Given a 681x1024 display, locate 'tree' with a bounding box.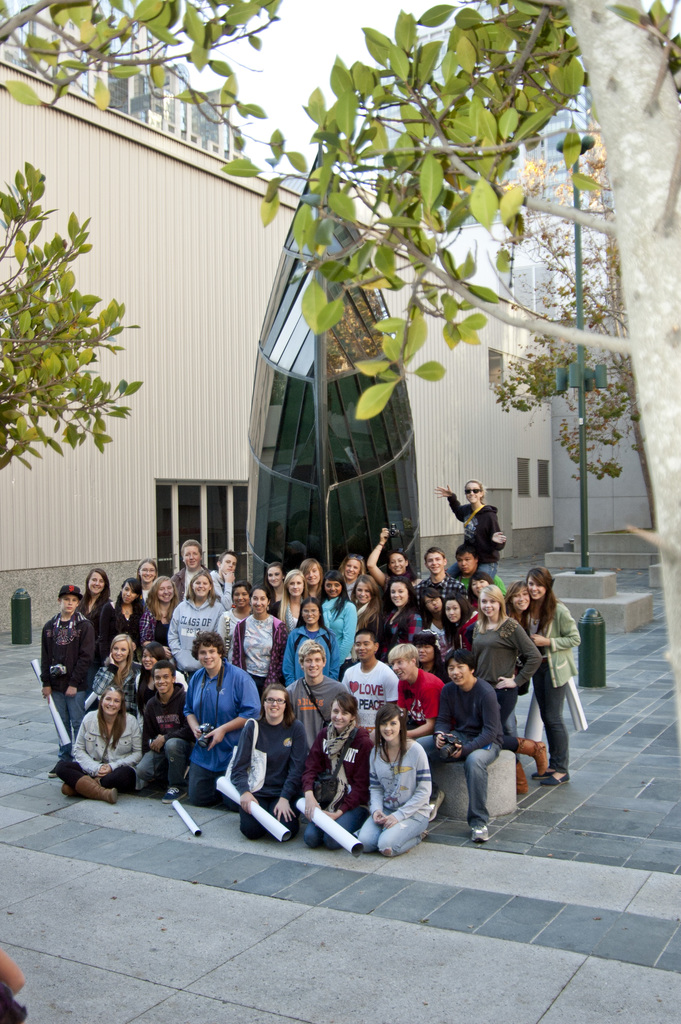
Located: box=[0, 0, 291, 147].
